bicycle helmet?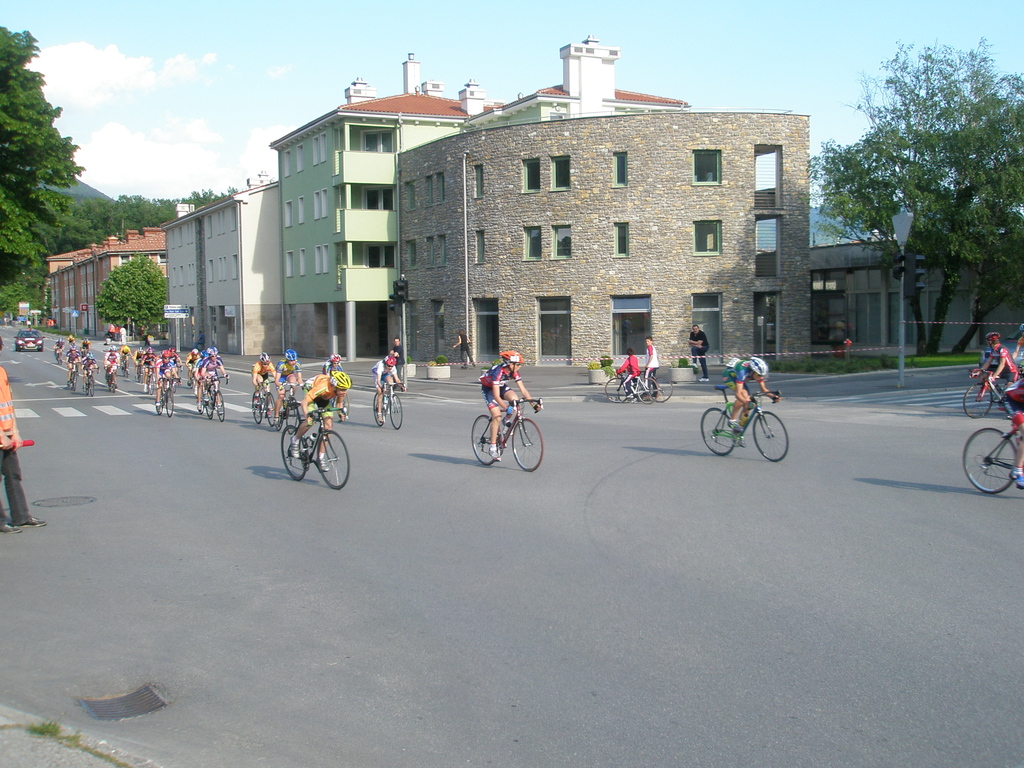
146:349:153:353
